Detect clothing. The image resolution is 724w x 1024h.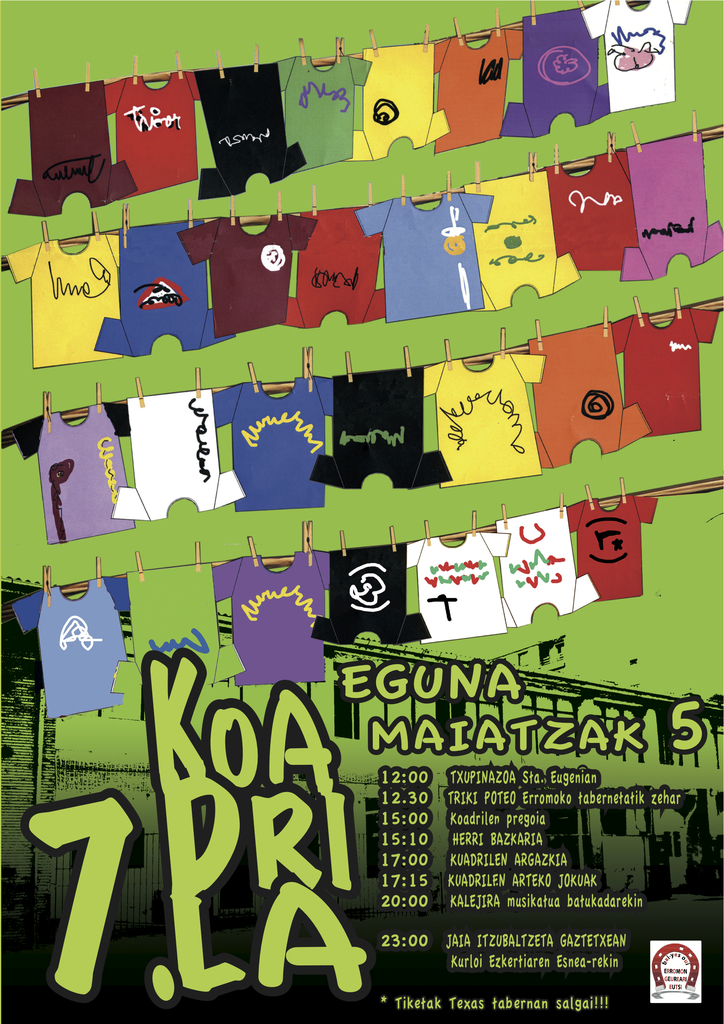
211,371,330,504.
